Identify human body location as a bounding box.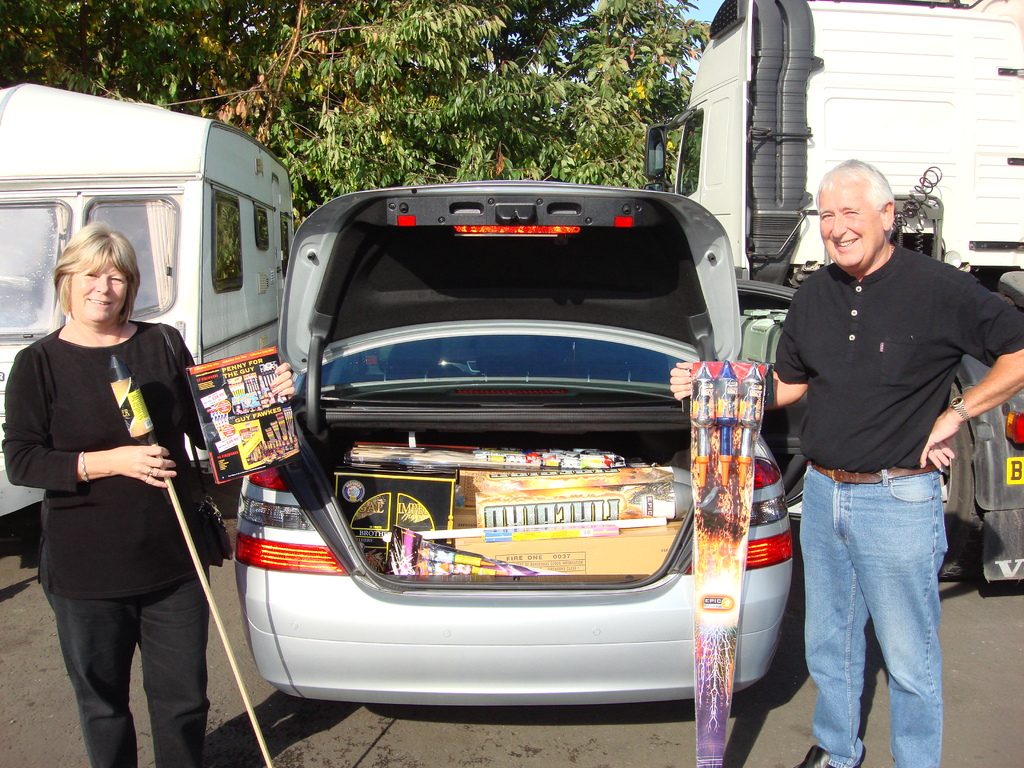
(38,222,220,762).
